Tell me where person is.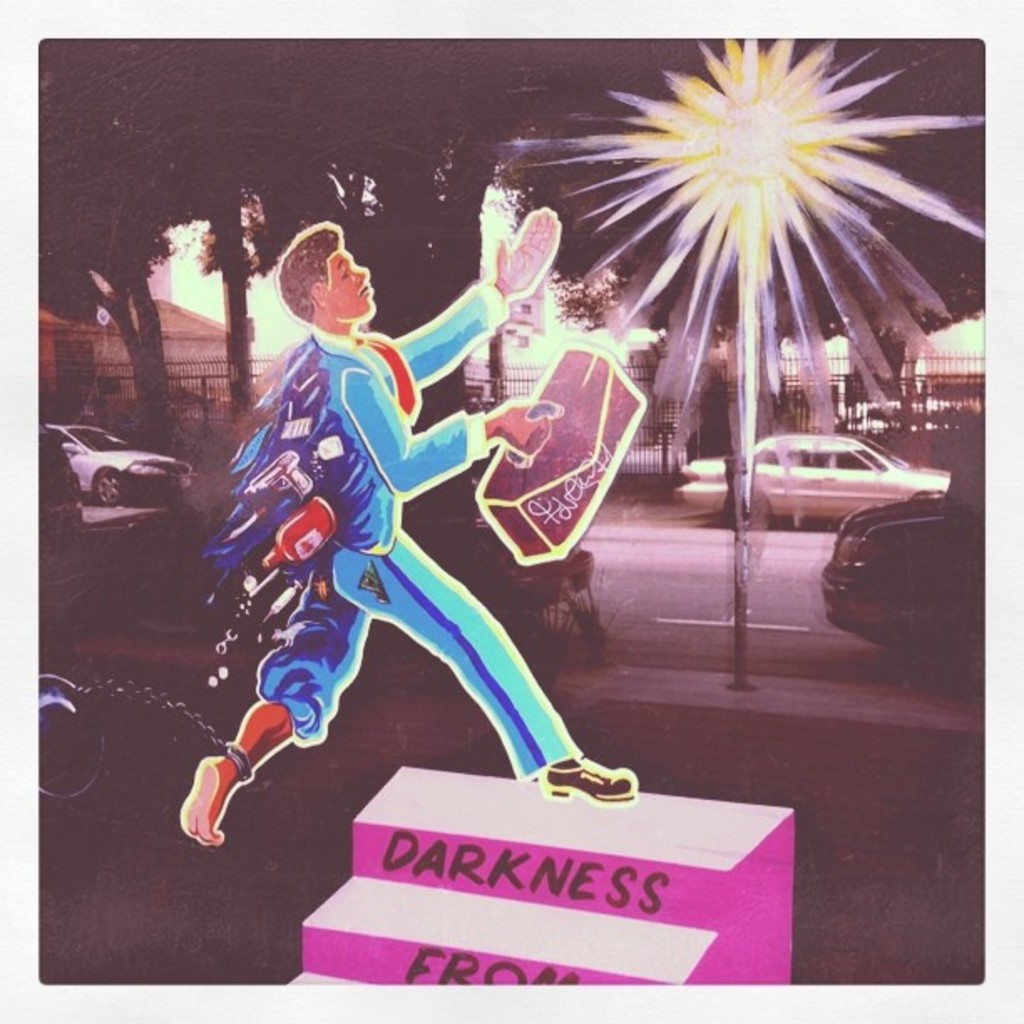
person is at BBox(176, 206, 639, 817).
